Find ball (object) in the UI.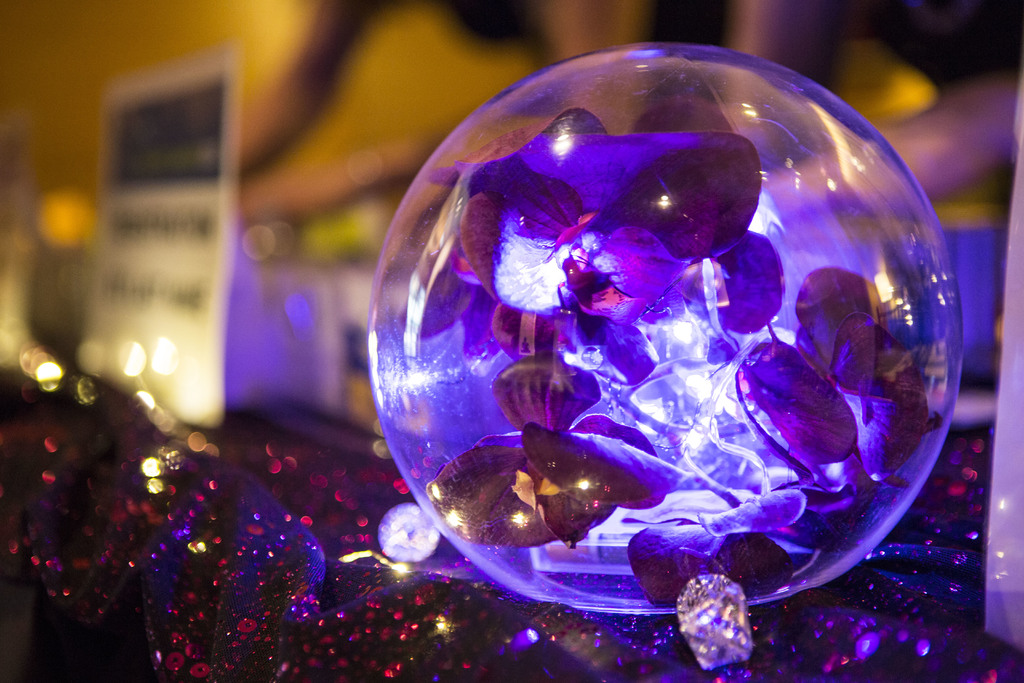
UI element at 366 44 961 618.
